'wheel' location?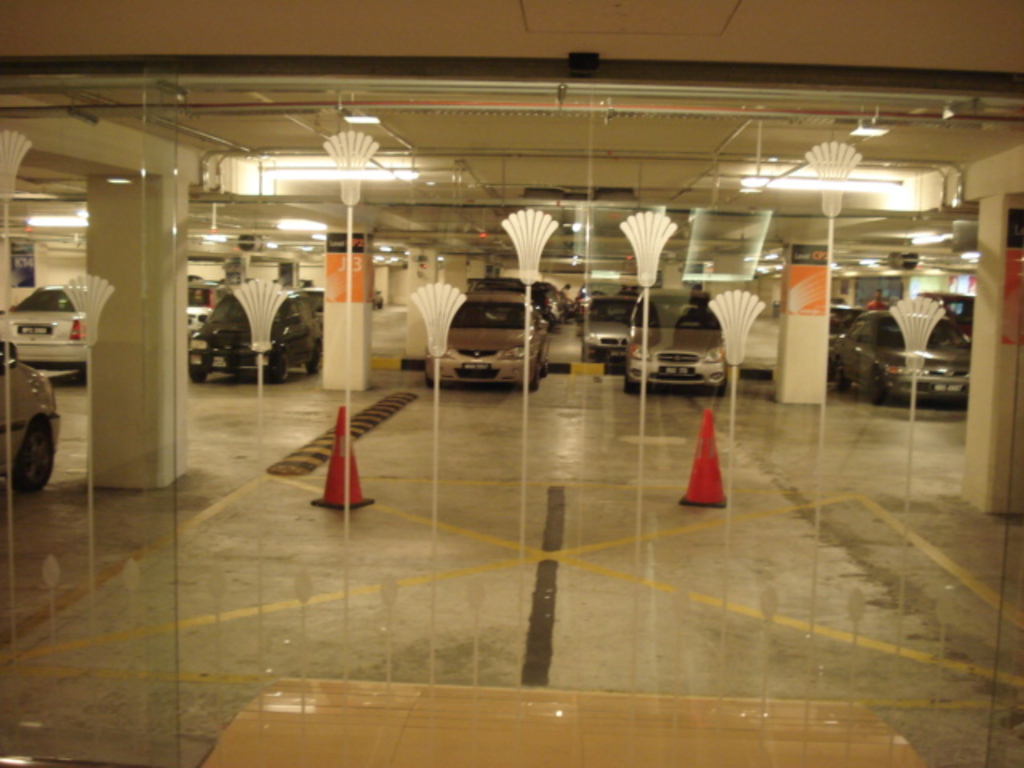
BBox(530, 368, 539, 389)
